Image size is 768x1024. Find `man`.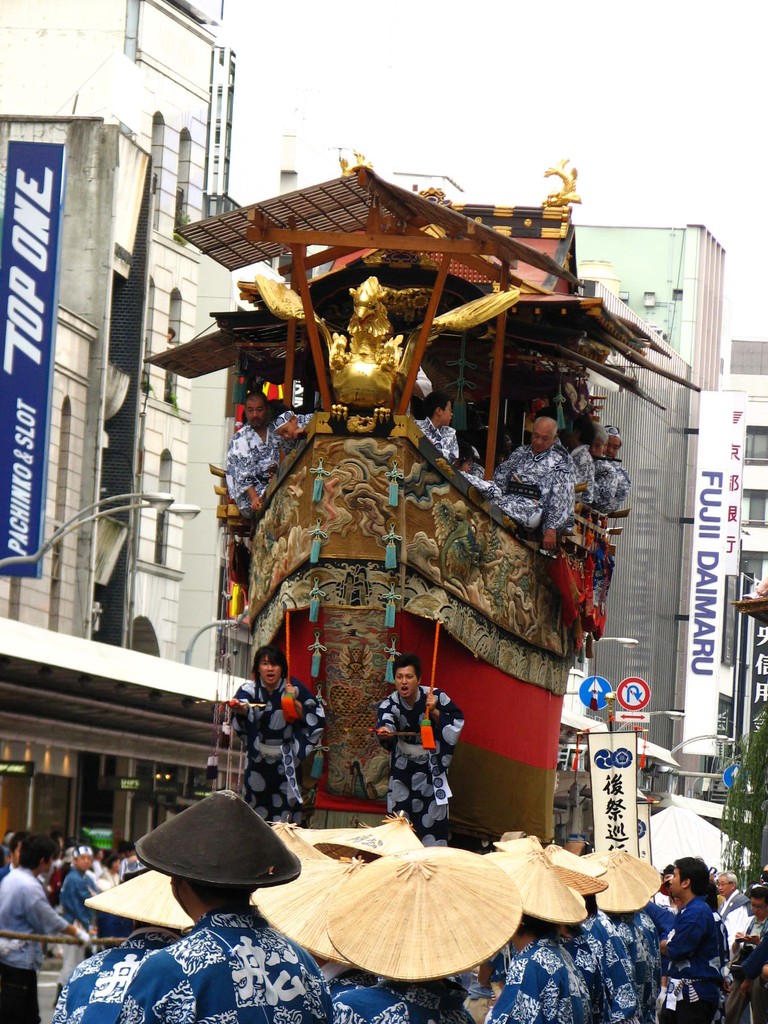
bbox=(606, 424, 627, 513).
